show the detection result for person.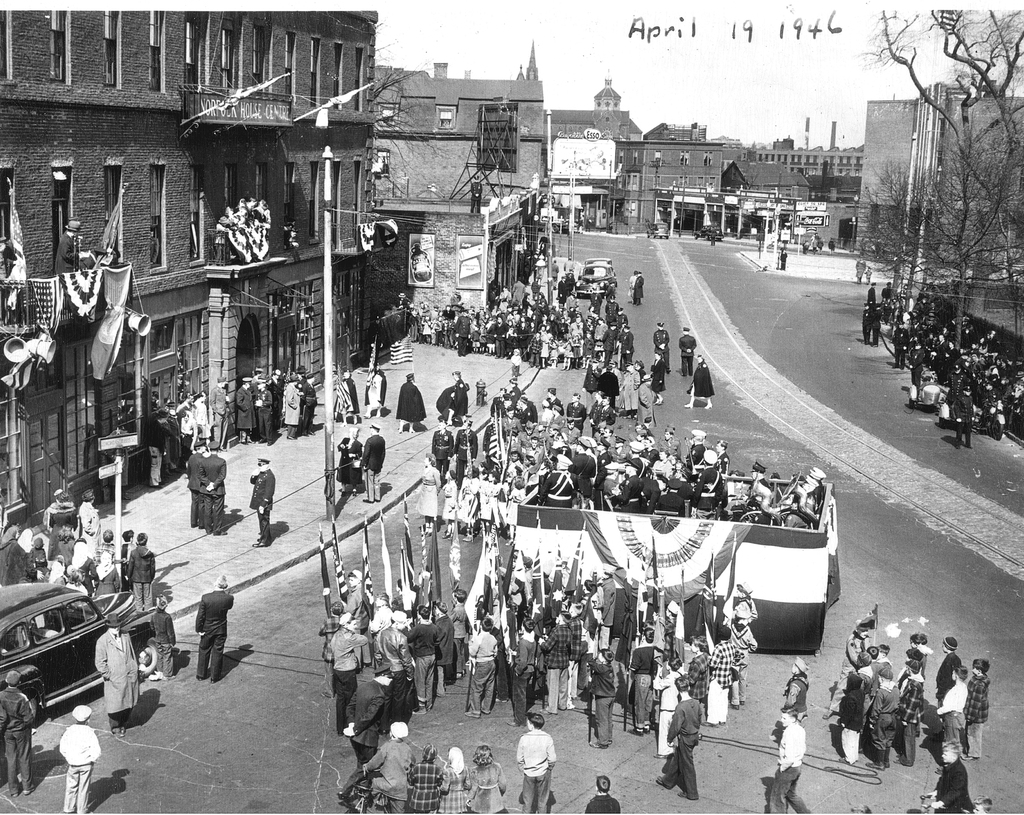
[x1=467, y1=748, x2=503, y2=814].
